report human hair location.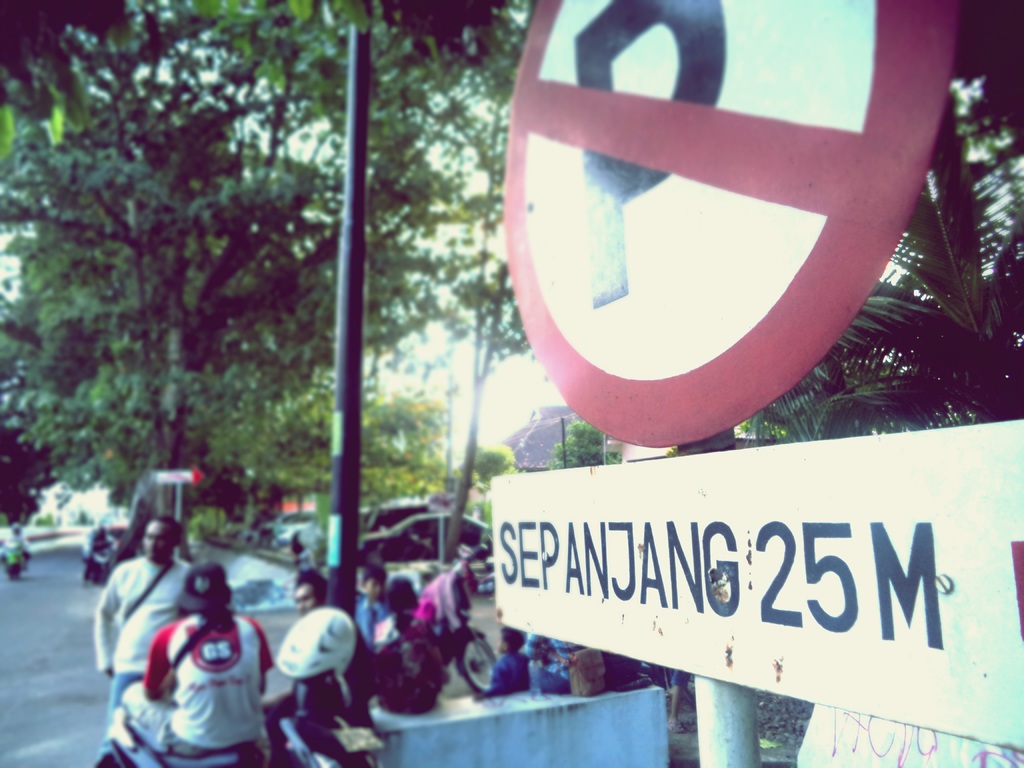
Report: {"x1": 391, "y1": 574, "x2": 422, "y2": 614}.
